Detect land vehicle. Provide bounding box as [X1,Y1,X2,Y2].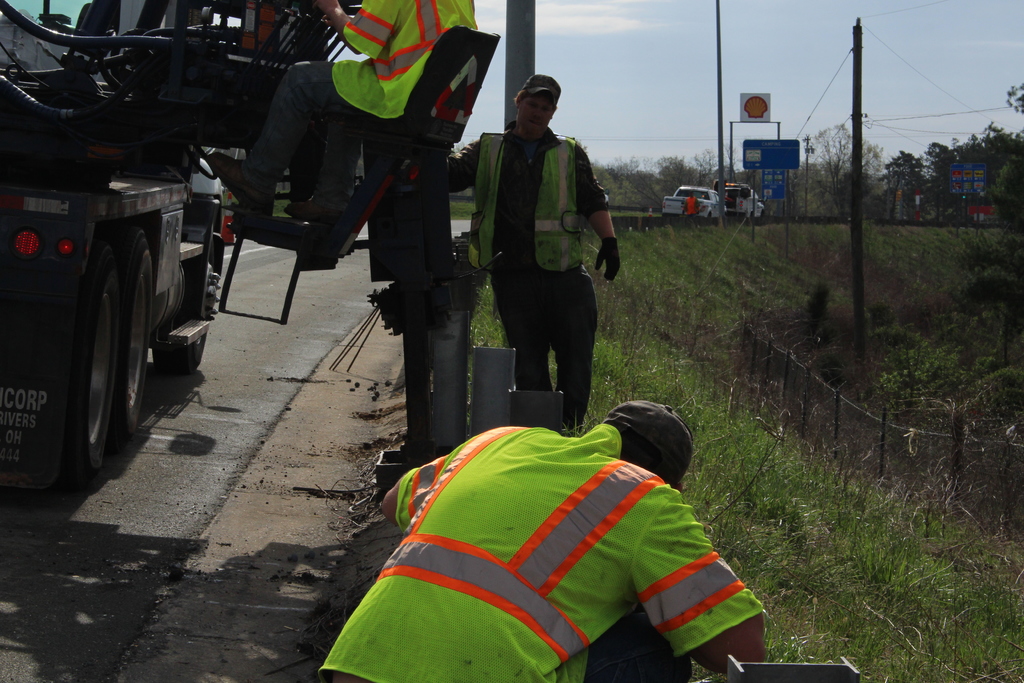
[728,183,766,216].
